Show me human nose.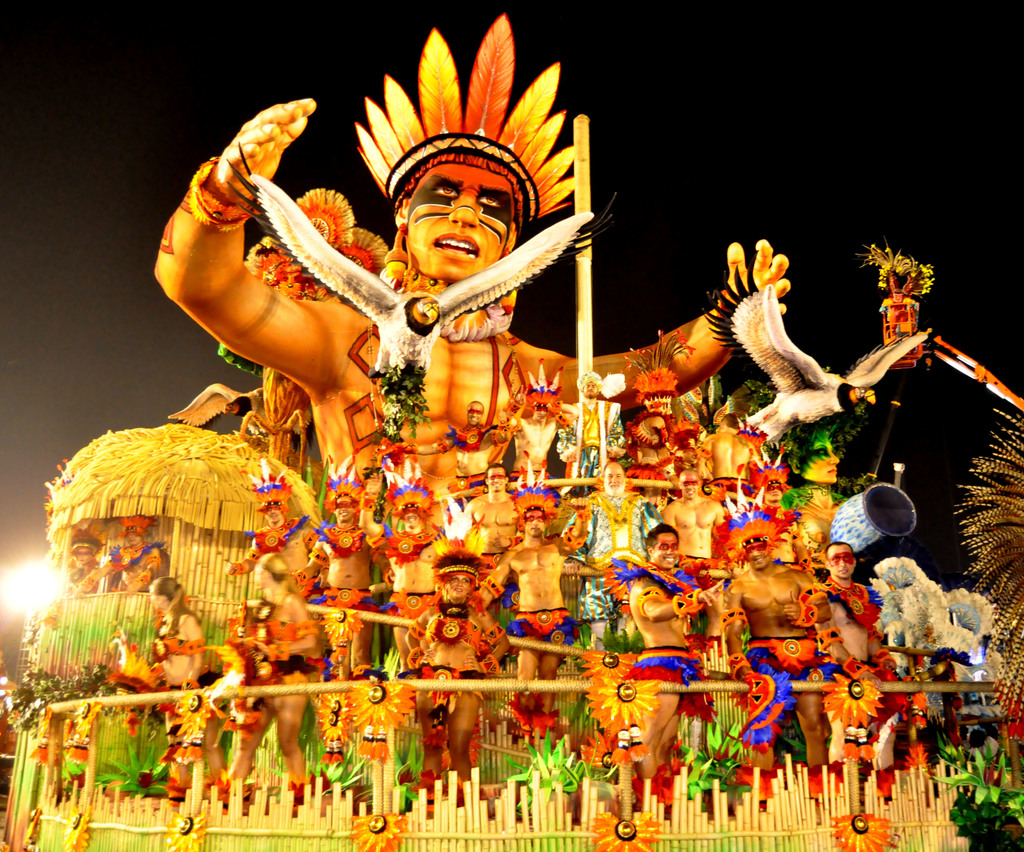
human nose is here: [left=829, top=452, right=838, bottom=466].
